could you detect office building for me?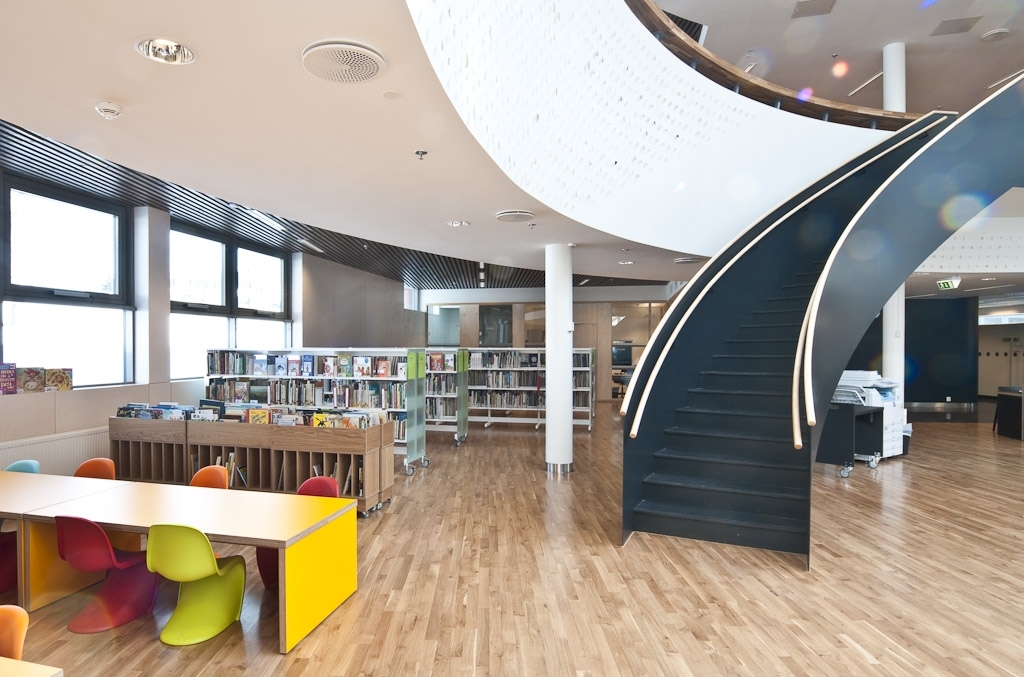
Detection result: Rect(0, 0, 1023, 676).
